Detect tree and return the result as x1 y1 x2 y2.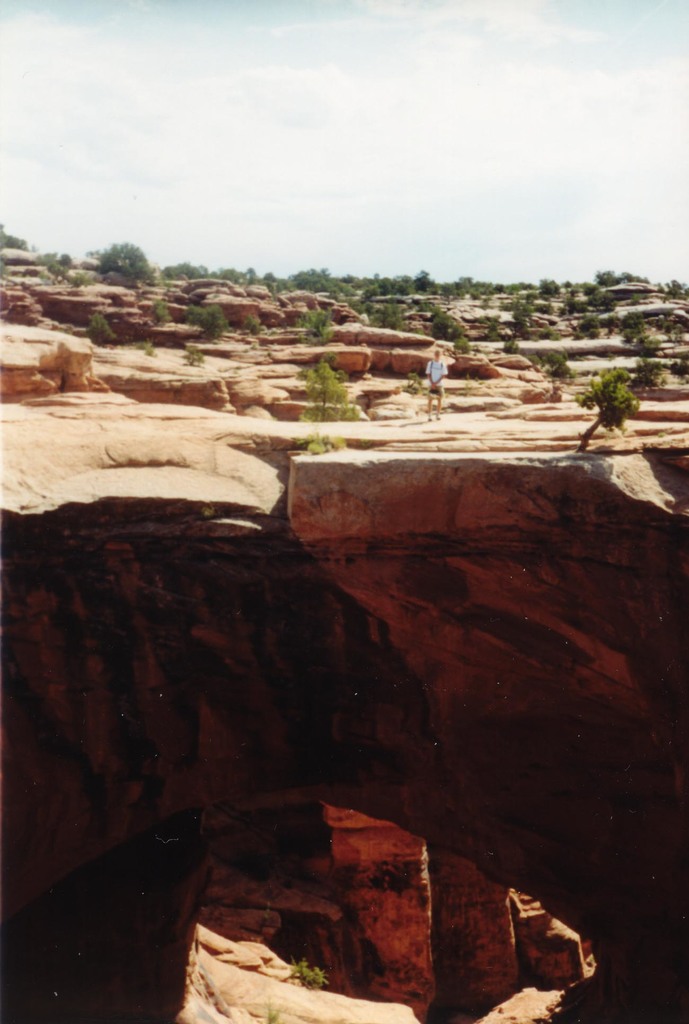
90 243 160 291.
